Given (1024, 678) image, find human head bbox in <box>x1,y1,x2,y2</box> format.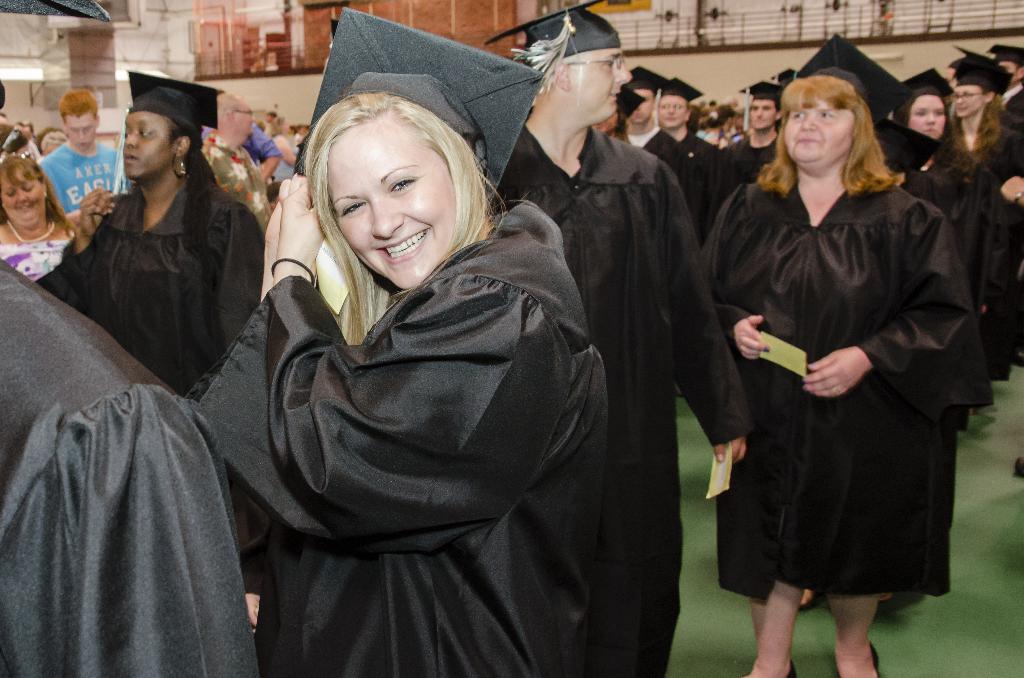
<box>714,102,742,133</box>.
